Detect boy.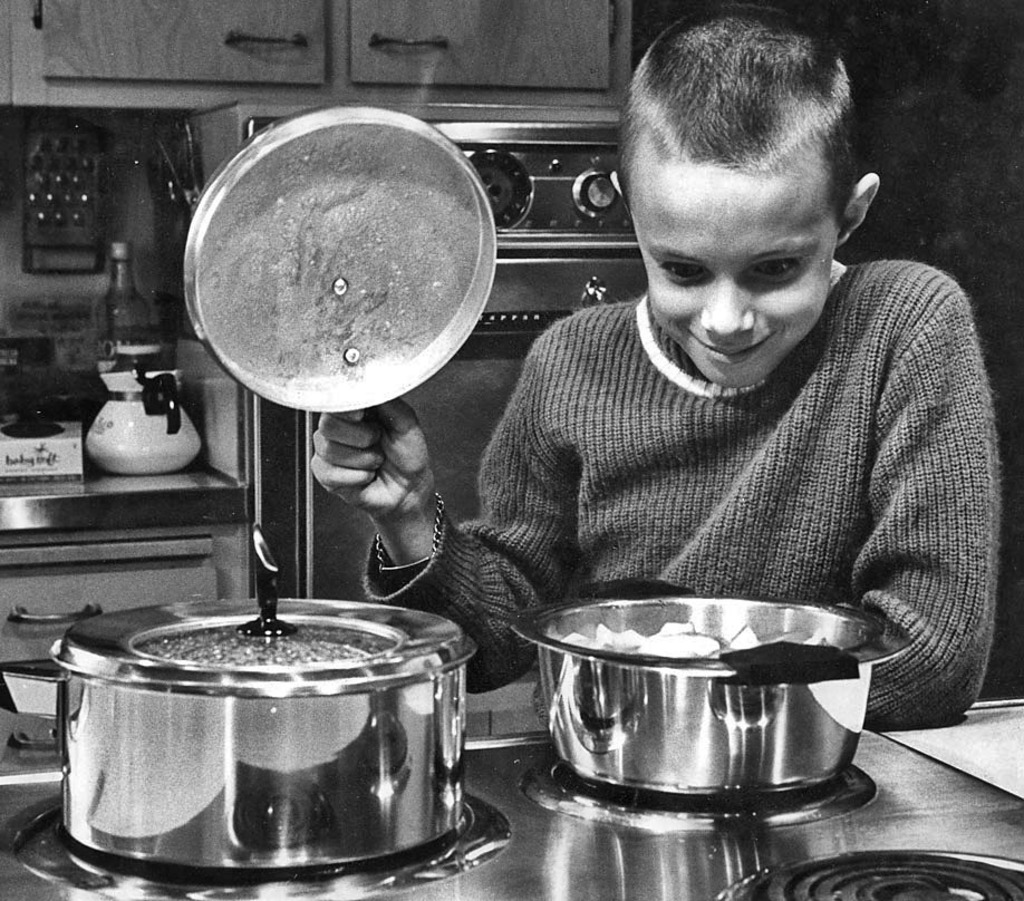
Detected at select_region(357, 4, 999, 732).
